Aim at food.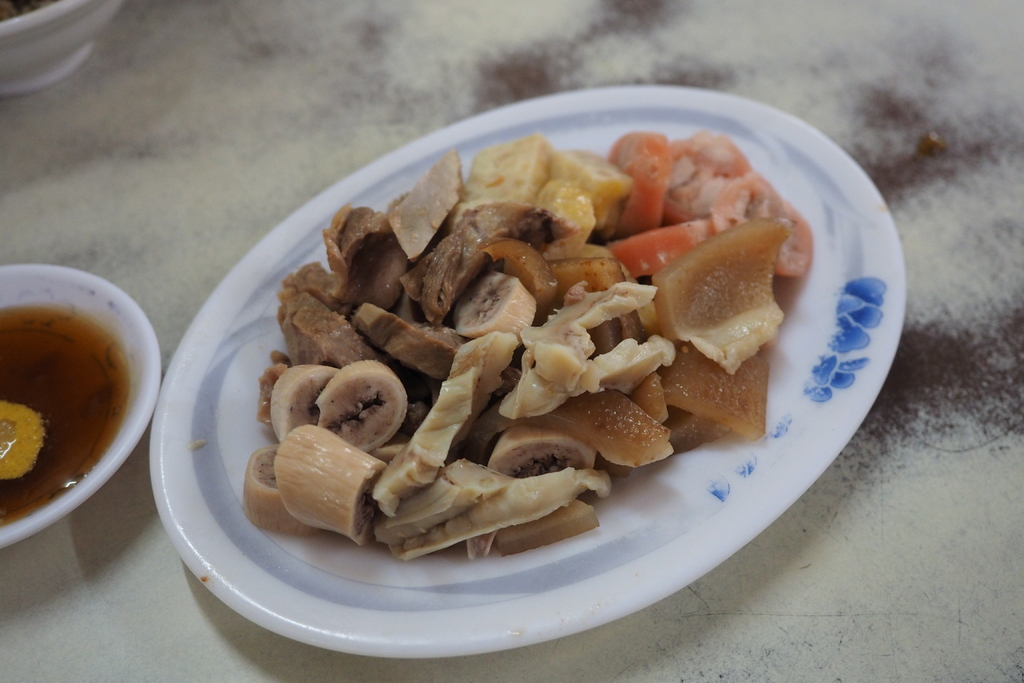
Aimed at {"x1": 0, "y1": 0, "x2": 47, "y2": 24}.
